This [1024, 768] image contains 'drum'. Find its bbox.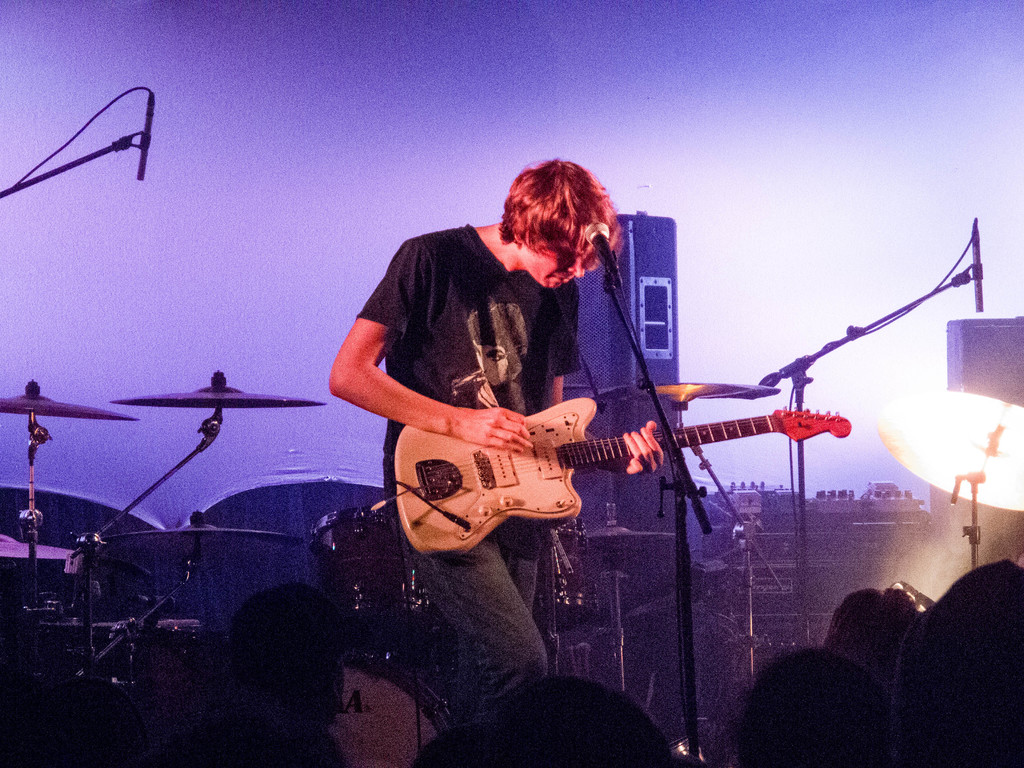
rect(93, 610, 217, 688).
